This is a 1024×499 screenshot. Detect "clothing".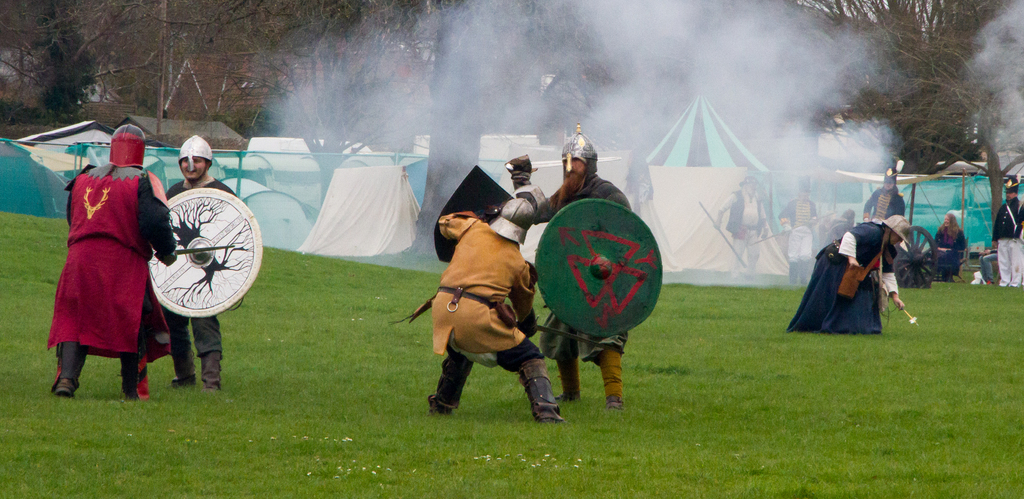
[x1=926, y1=224, x2=965, y2=280].
